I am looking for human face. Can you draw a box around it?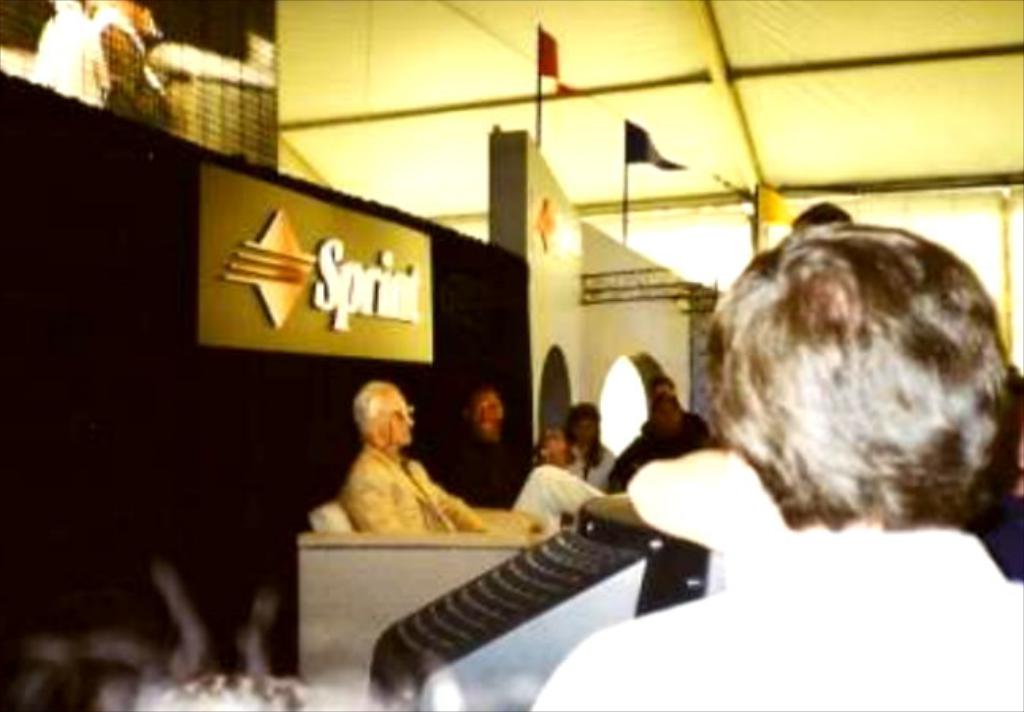
Sure, the bounding box is bbox=[569, 412, 594, 446].
